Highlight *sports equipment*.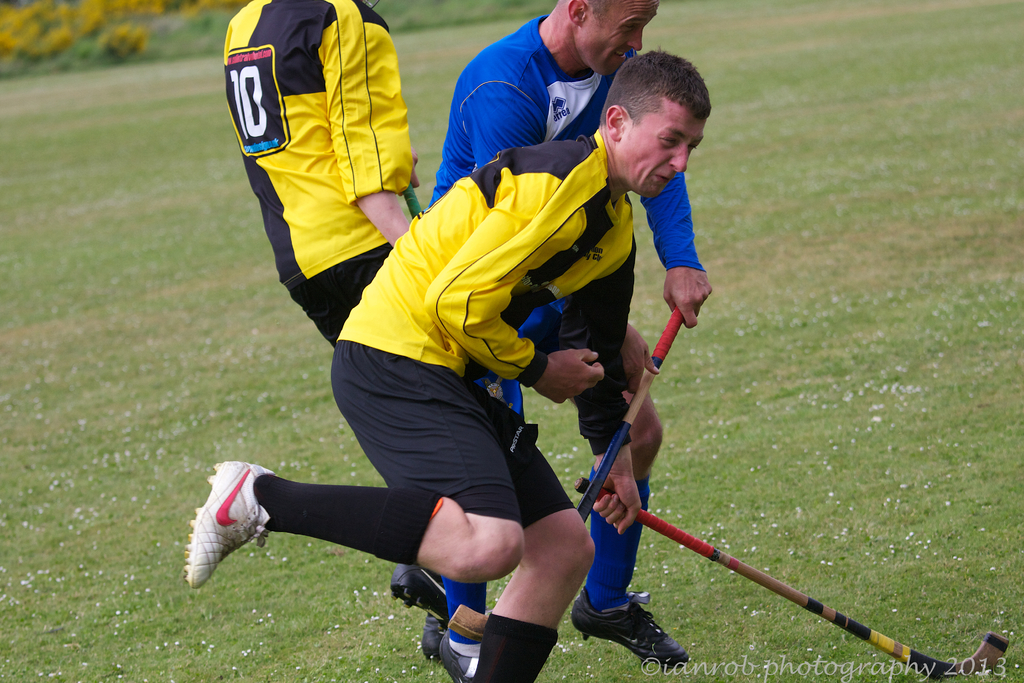
Highlighted region: bbox=[447, 304, 685, 644].
